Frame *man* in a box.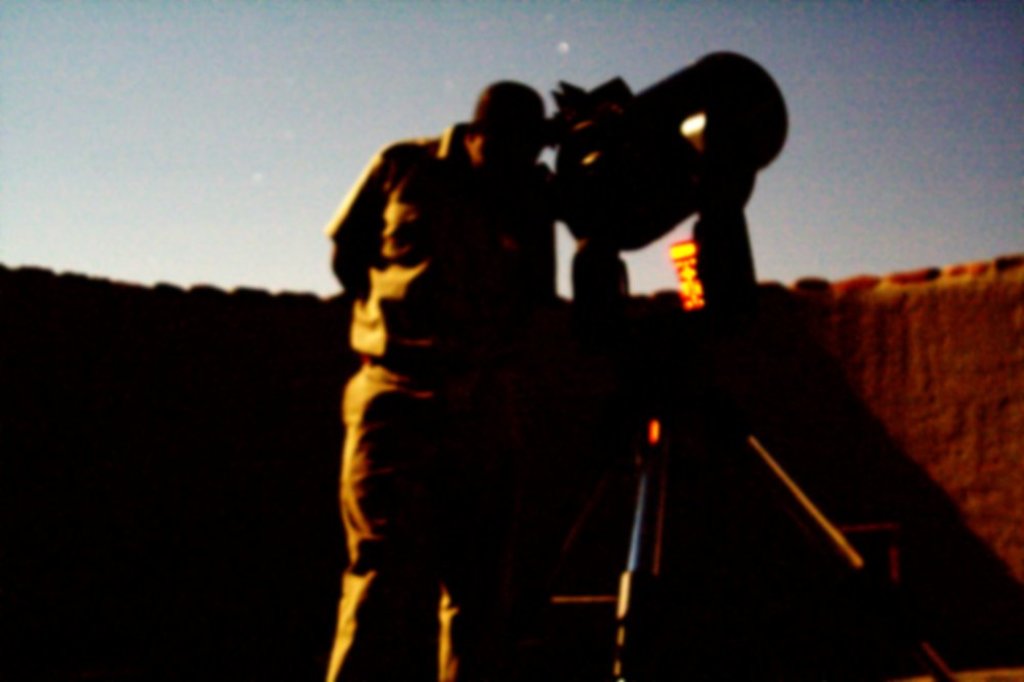
(left=302, top=92, right=580, bottom=655).
